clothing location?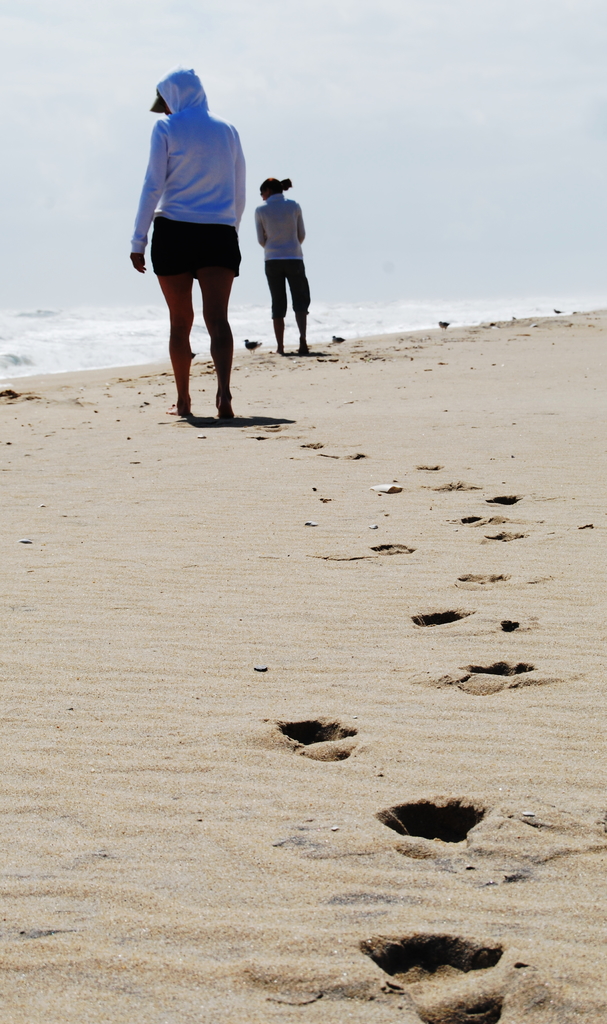
(left=256, top=193, right=308, bottom=349)
